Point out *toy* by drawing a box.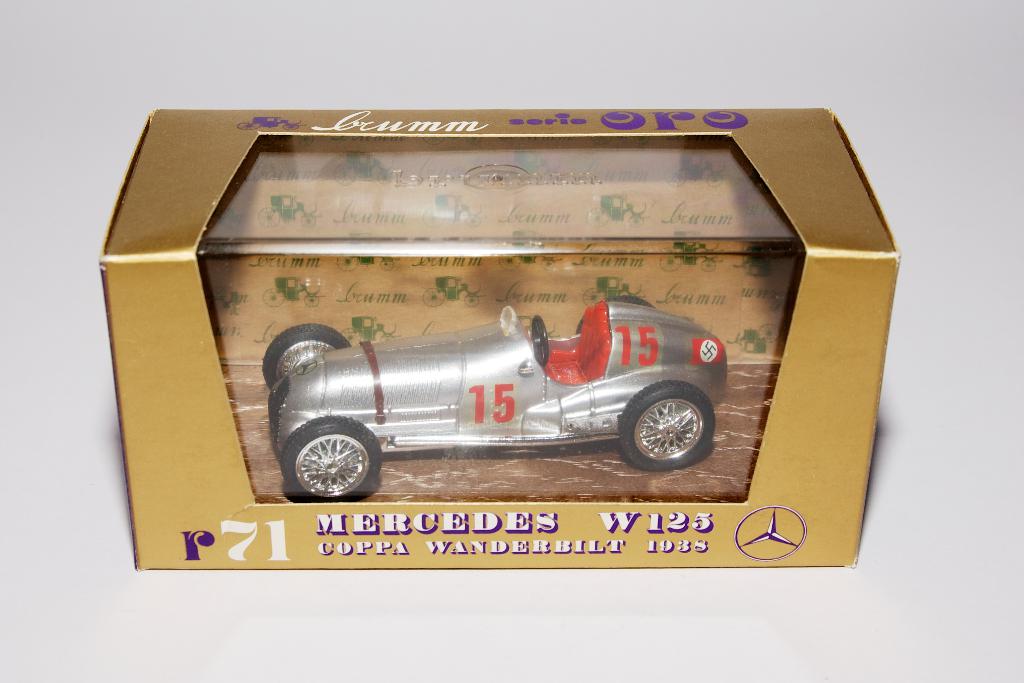
detection(517, 149, 553, 179).
